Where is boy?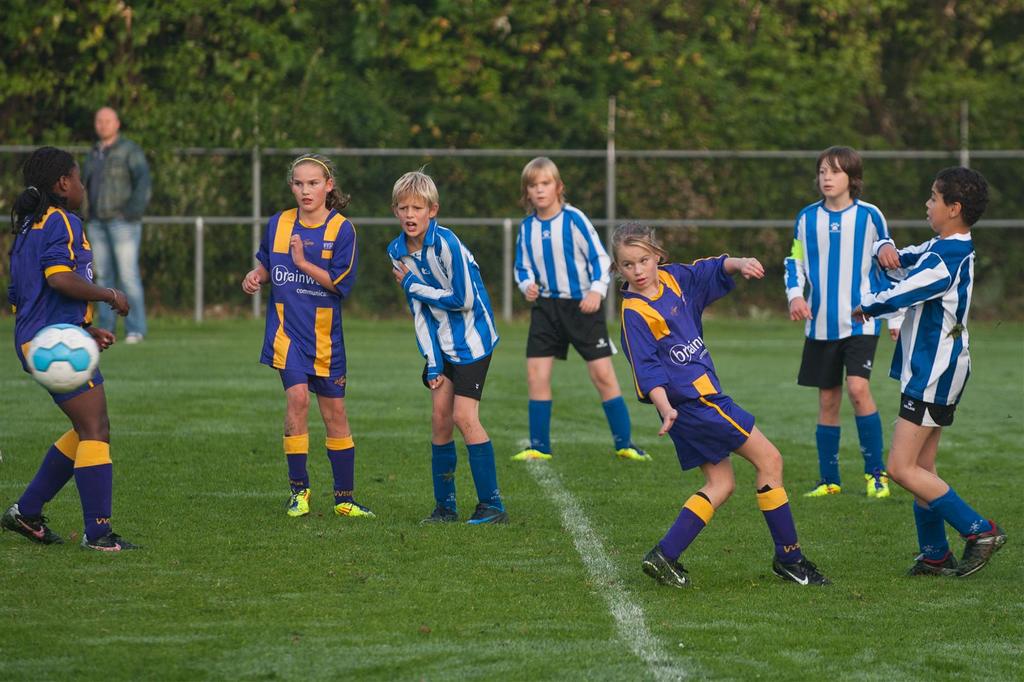
x1=843, y1=169, x2=991, y2=580.
